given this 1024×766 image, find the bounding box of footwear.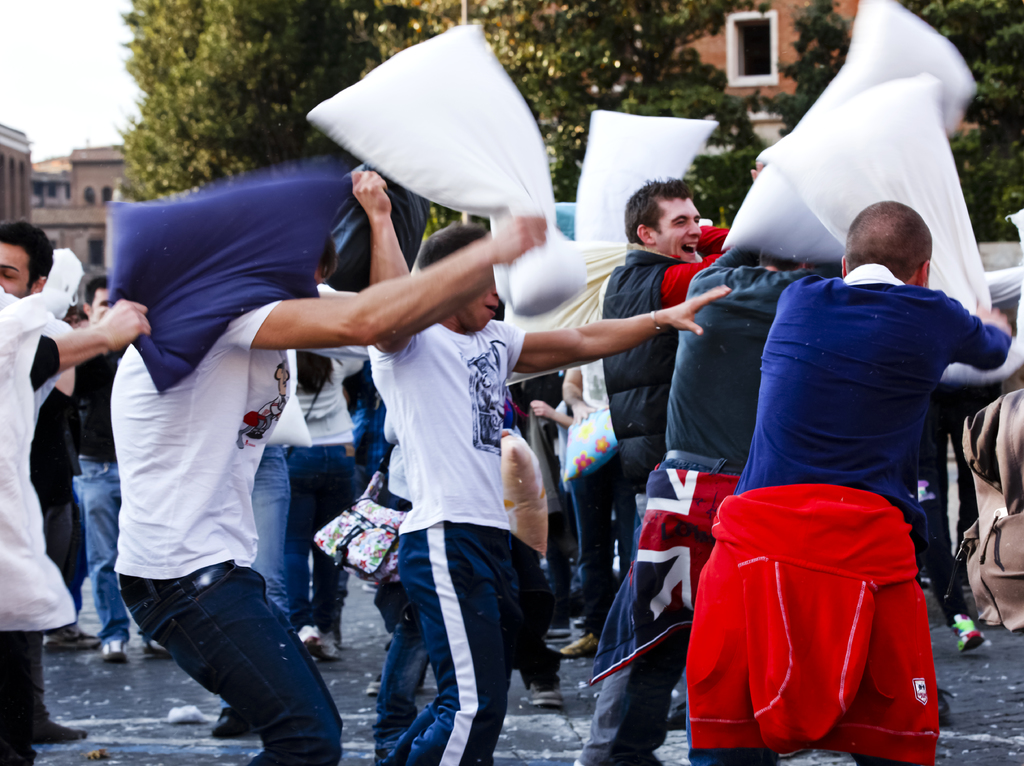
573,618,589,631.
